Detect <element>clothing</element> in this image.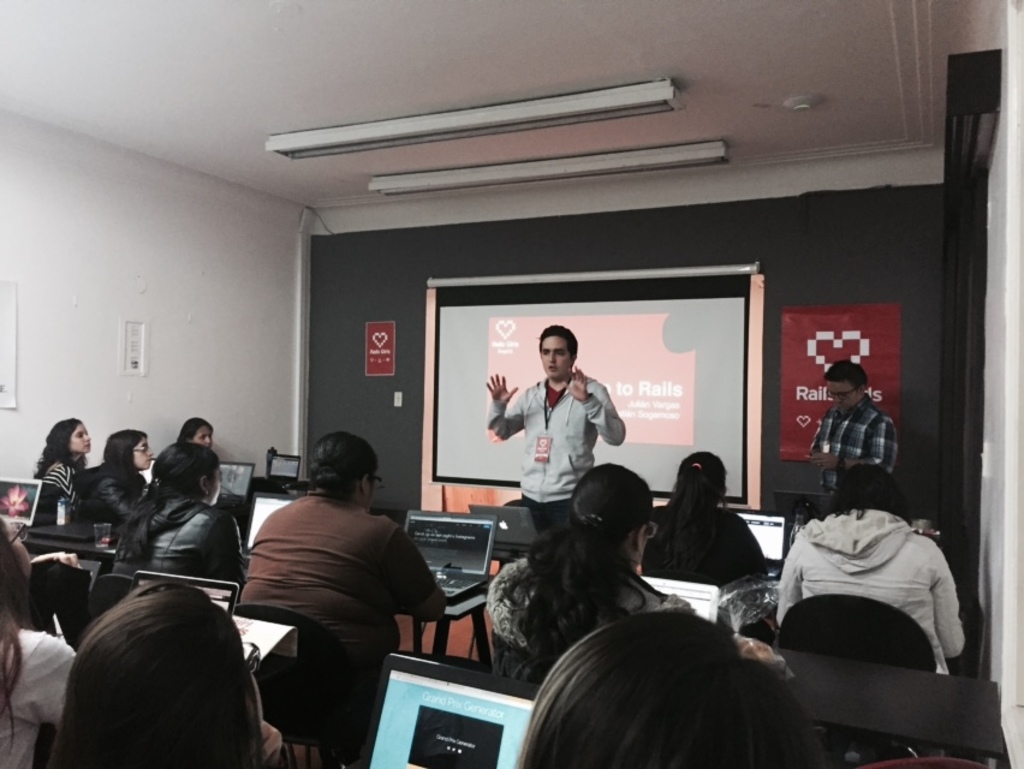
Detection: x1=40, y1=455, x2=79, y2=518.
